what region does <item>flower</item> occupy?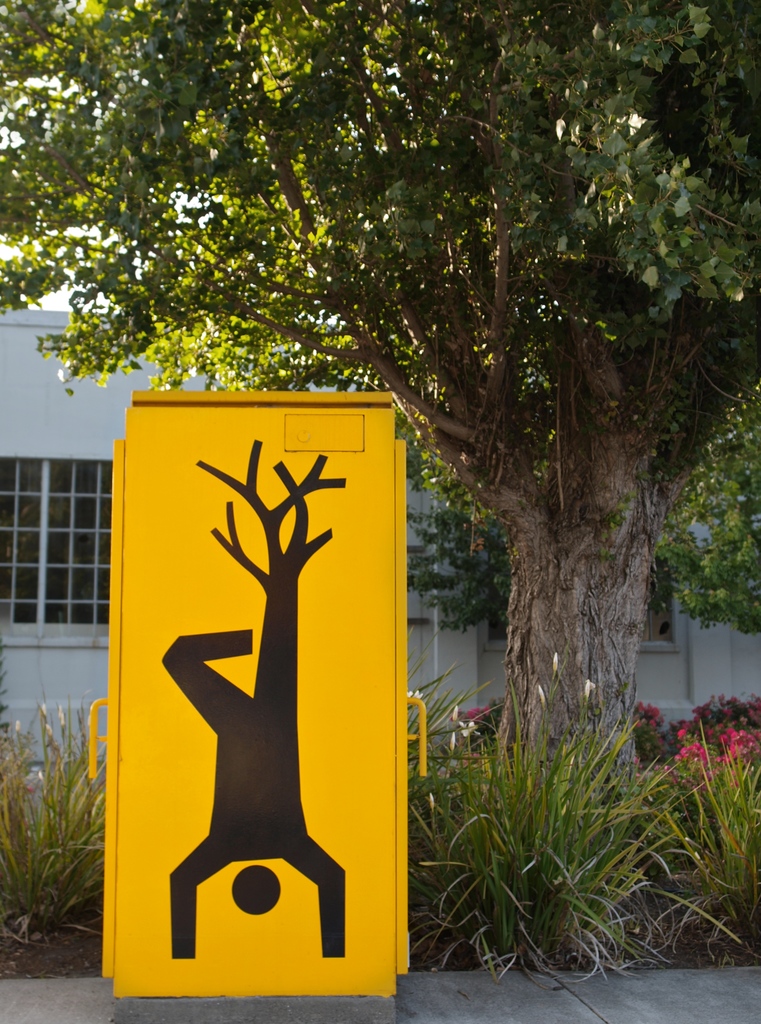
<region>554, 652, 557, 678</region>.
